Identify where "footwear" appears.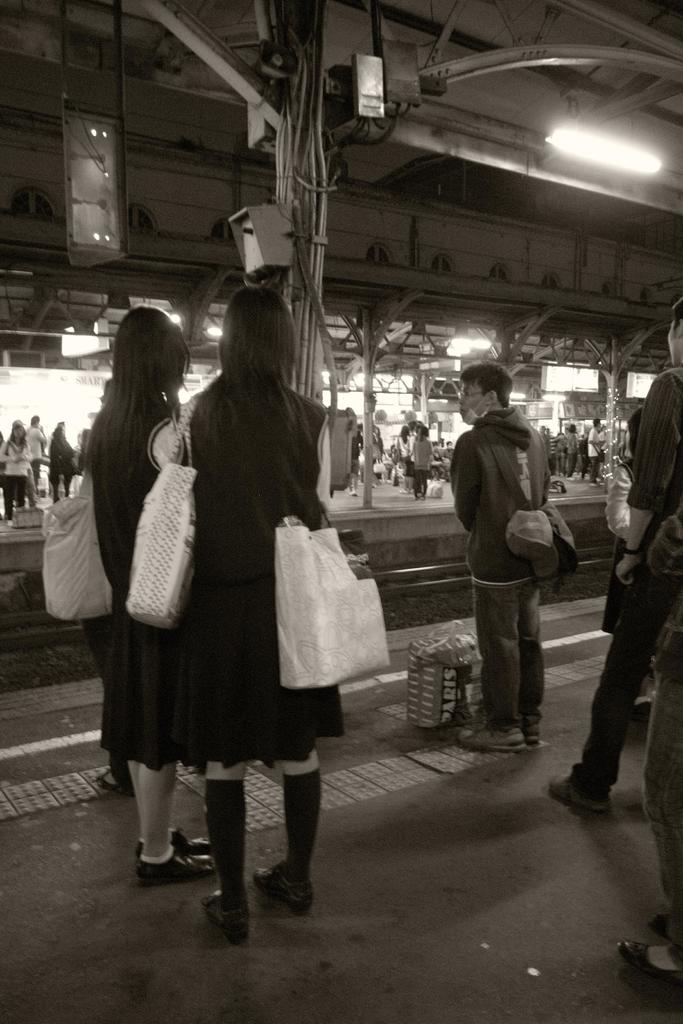
Appears at <box>648,911,672,941</box>.
